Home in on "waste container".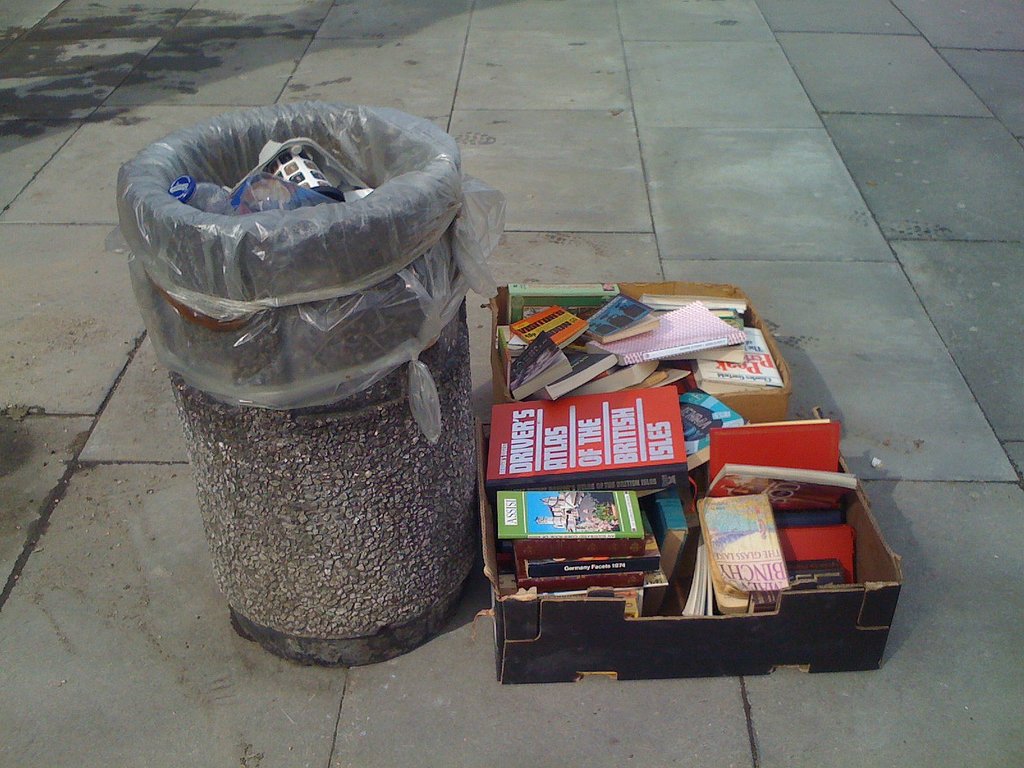
Homed in at (x1=112, y1=99, x2=462, y2=666).
